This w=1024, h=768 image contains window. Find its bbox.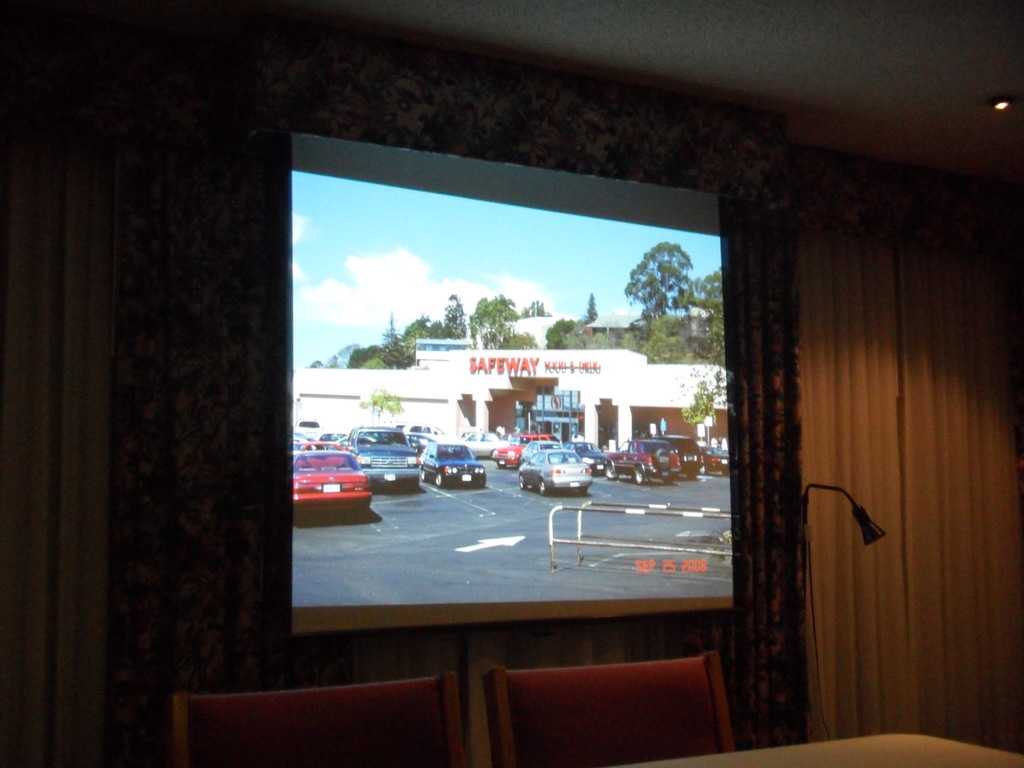
<region>218, 99, 856, 662</region>.
